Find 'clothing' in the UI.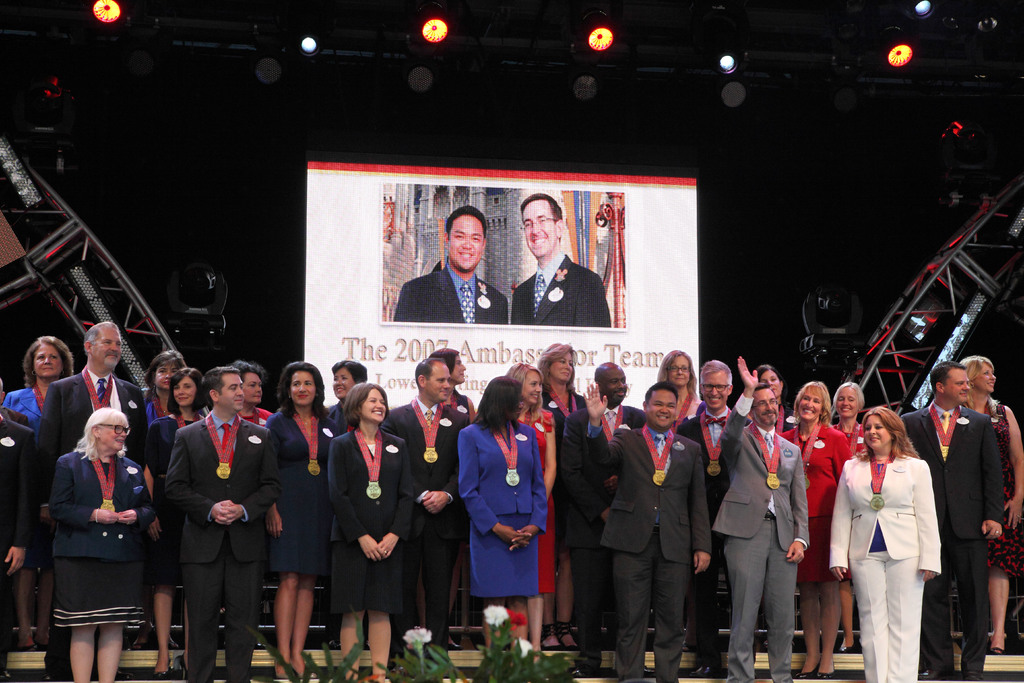
UI element at <bbox>0, 366, 1023, 682</bbox>.
